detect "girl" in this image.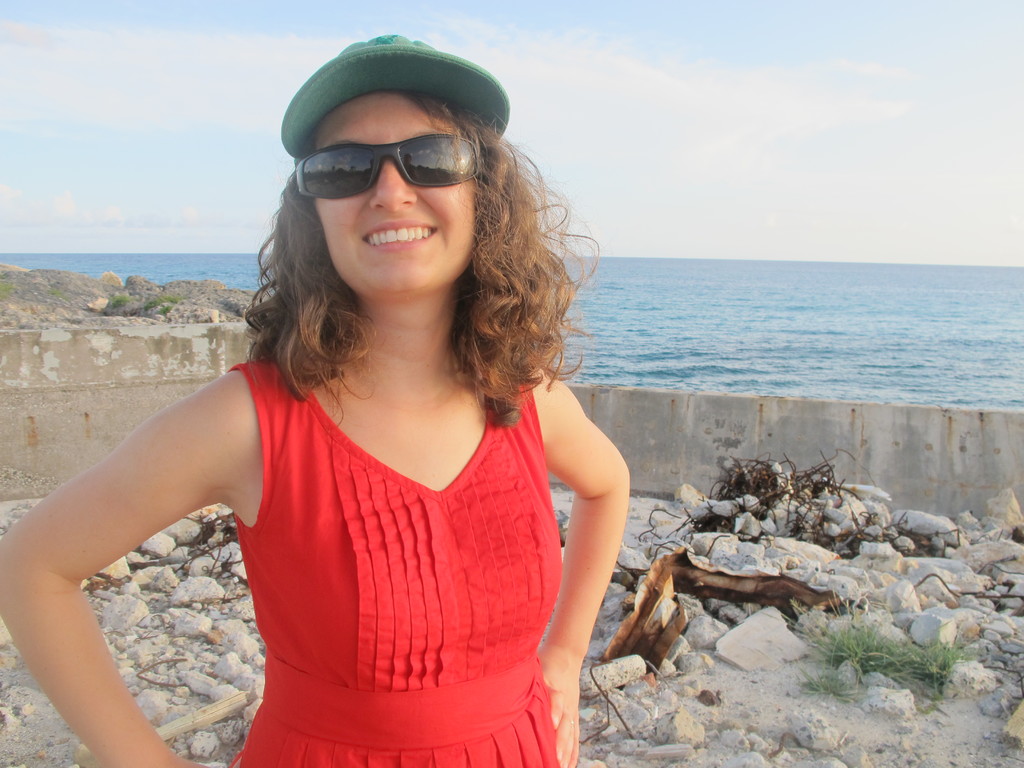
Detection: x1=0 y1=33 x2=632 y2=767.
